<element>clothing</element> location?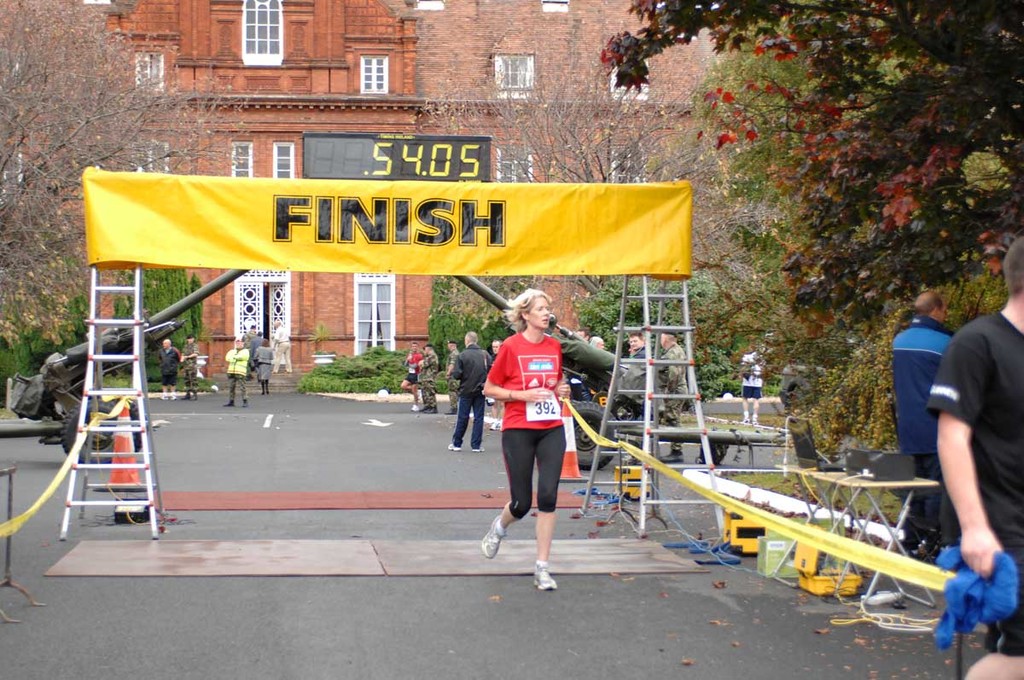
x1=930, y1=317, x2=1023, y2=643
